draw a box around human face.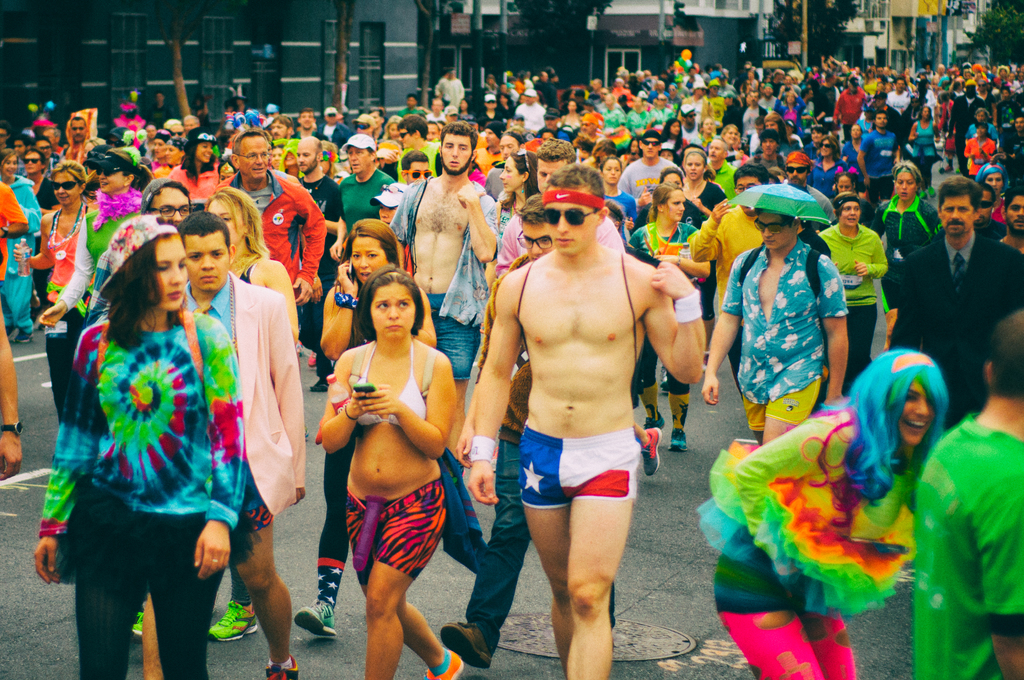
<box>752,211,793,254</box>.
